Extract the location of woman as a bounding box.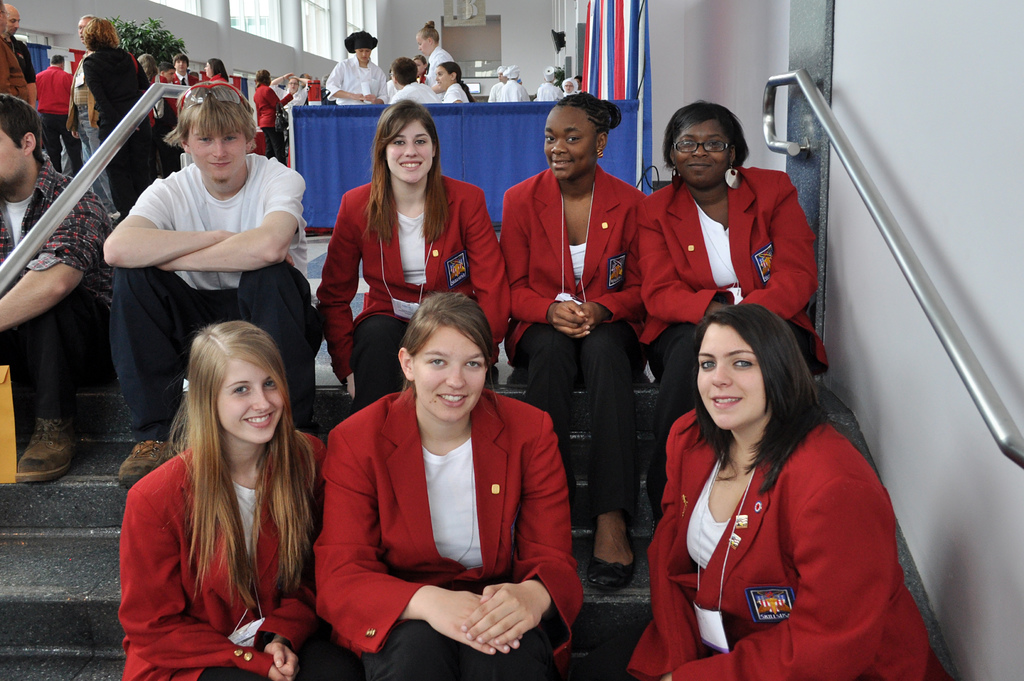
[x1=117, y1=318, x2=329, y2=680].
